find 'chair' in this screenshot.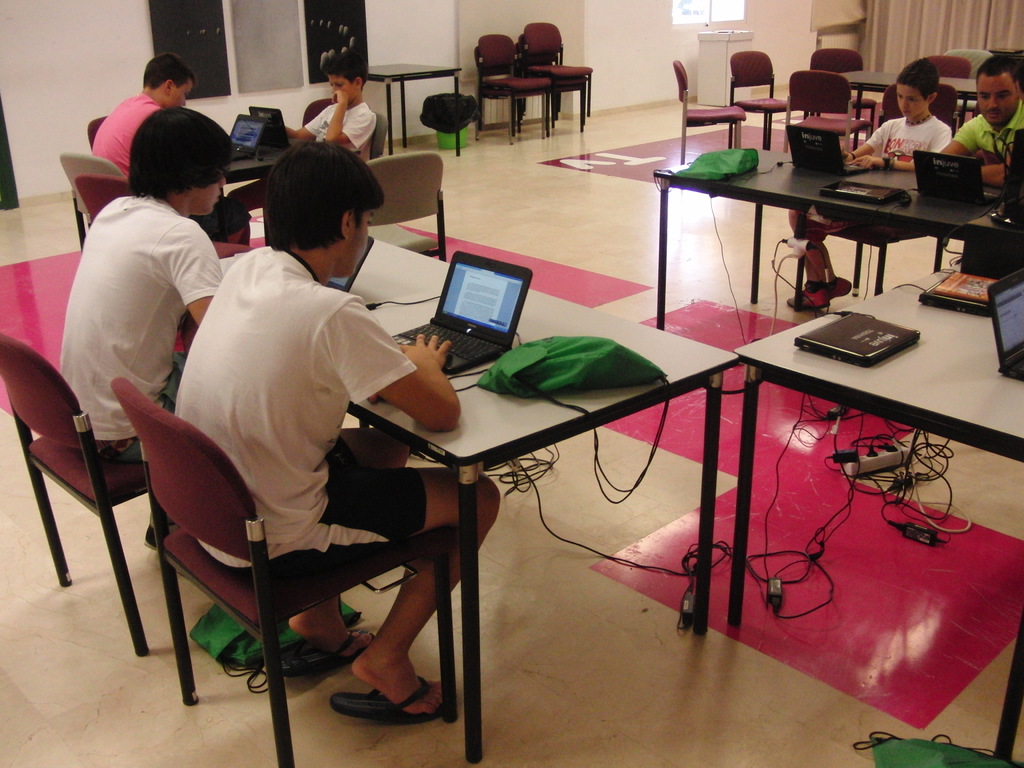
The bounding box for 'chair' is {"left": 370, "top": 113, "right": 383, "bottom": 159}.
